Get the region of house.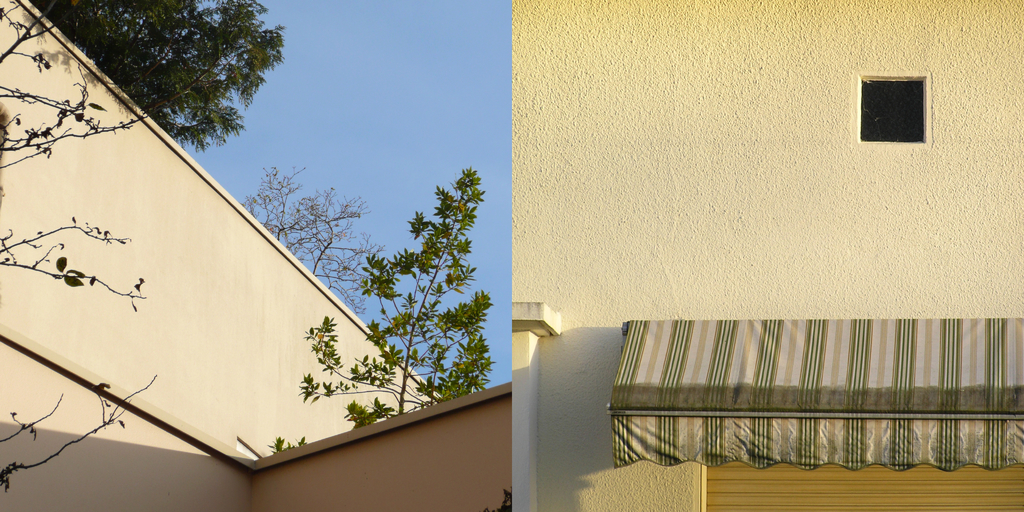
locate(506, 0, 1023, 511).
